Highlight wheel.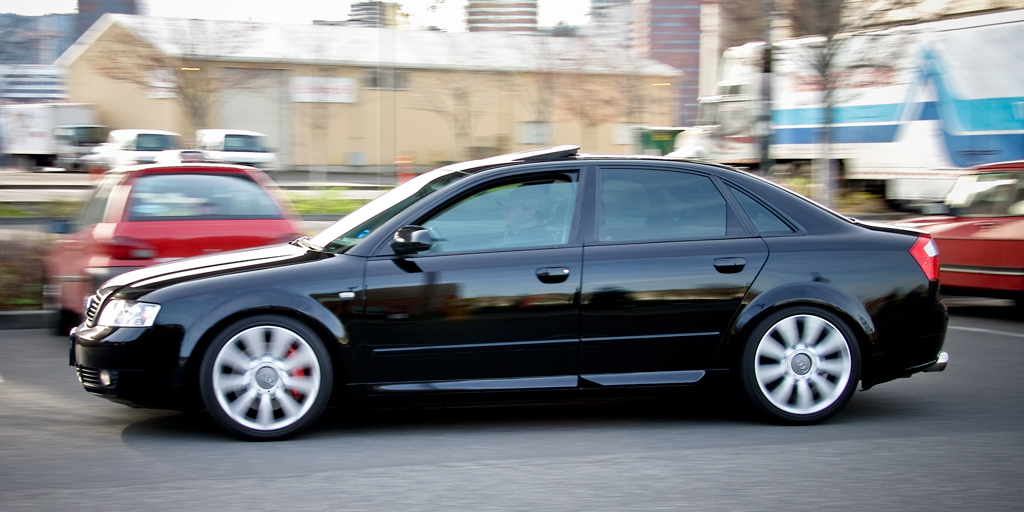
Highlighted region: <bbox>431, 226, 451, 251</bbox>.
